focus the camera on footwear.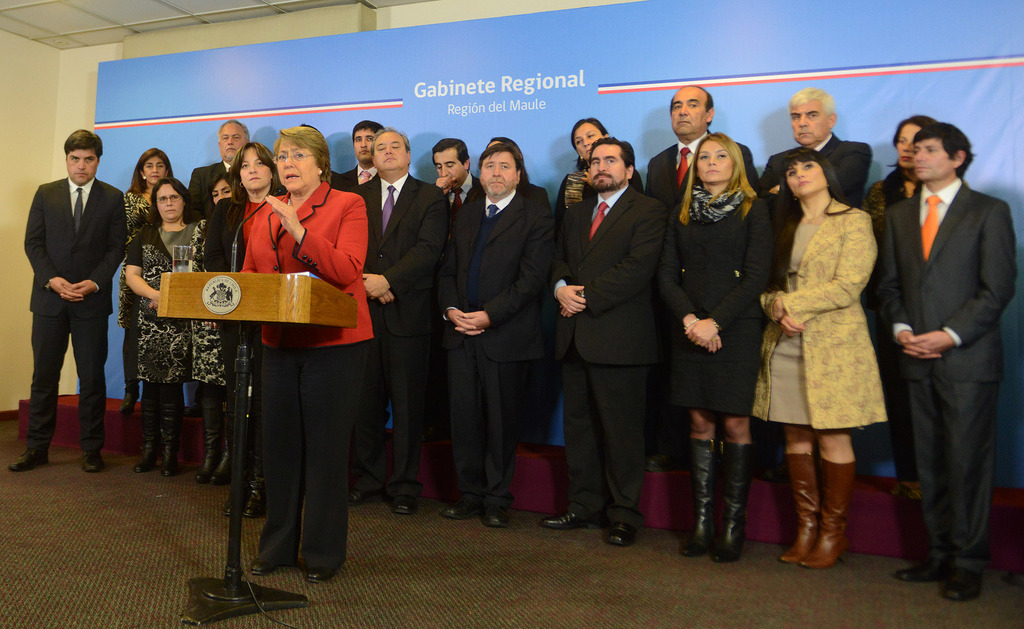
Focus region: <bbox>897, 559, 942, 585</bbox>.
